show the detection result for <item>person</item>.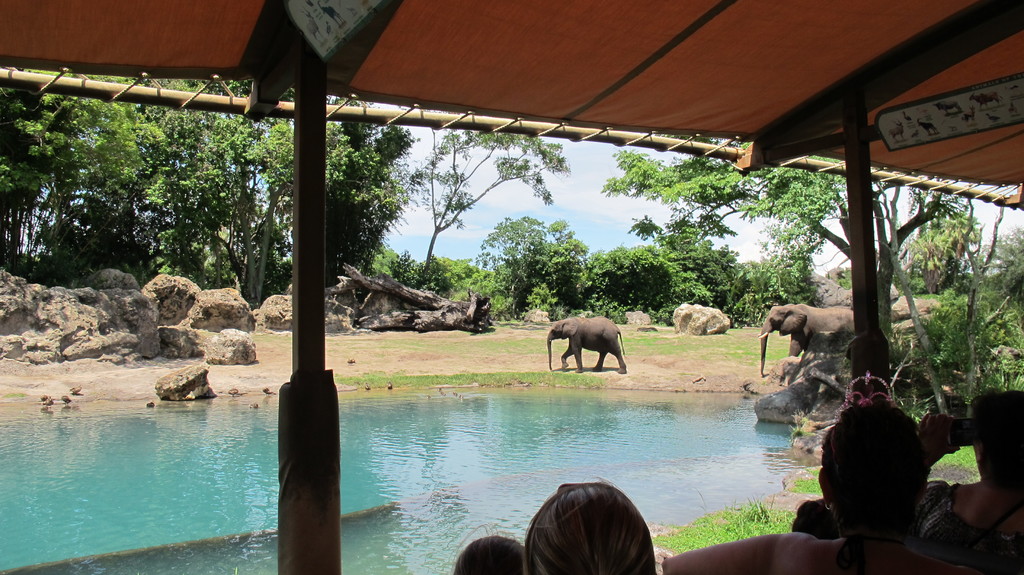
<bbox>516, 476, 653, 574</bbox>.
